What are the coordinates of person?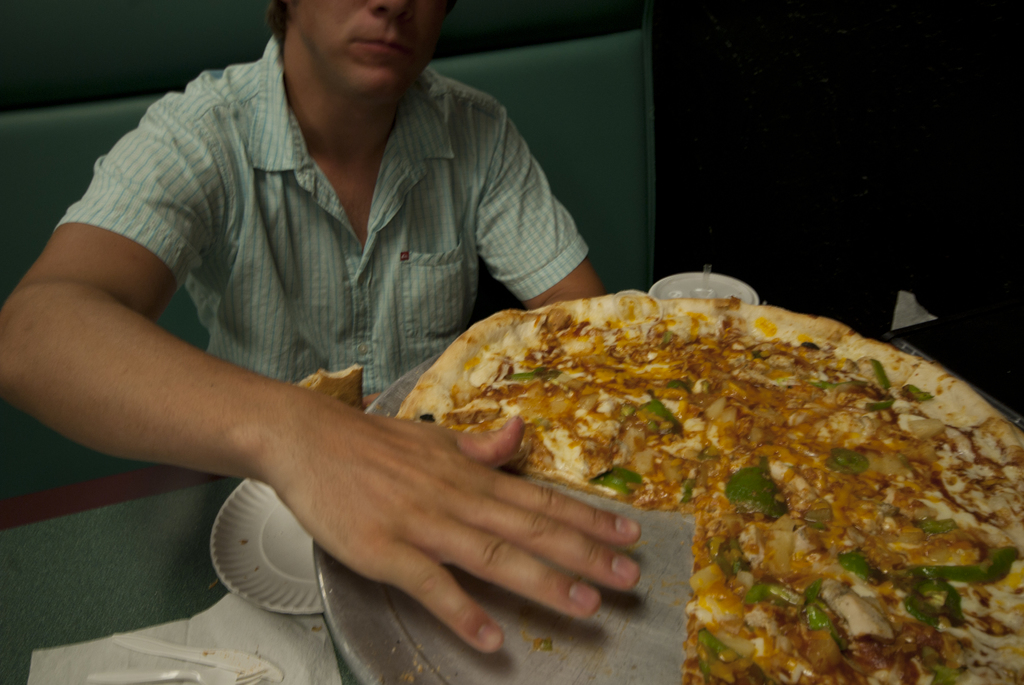
(left=0, top=0, right=601, bottom=656).
